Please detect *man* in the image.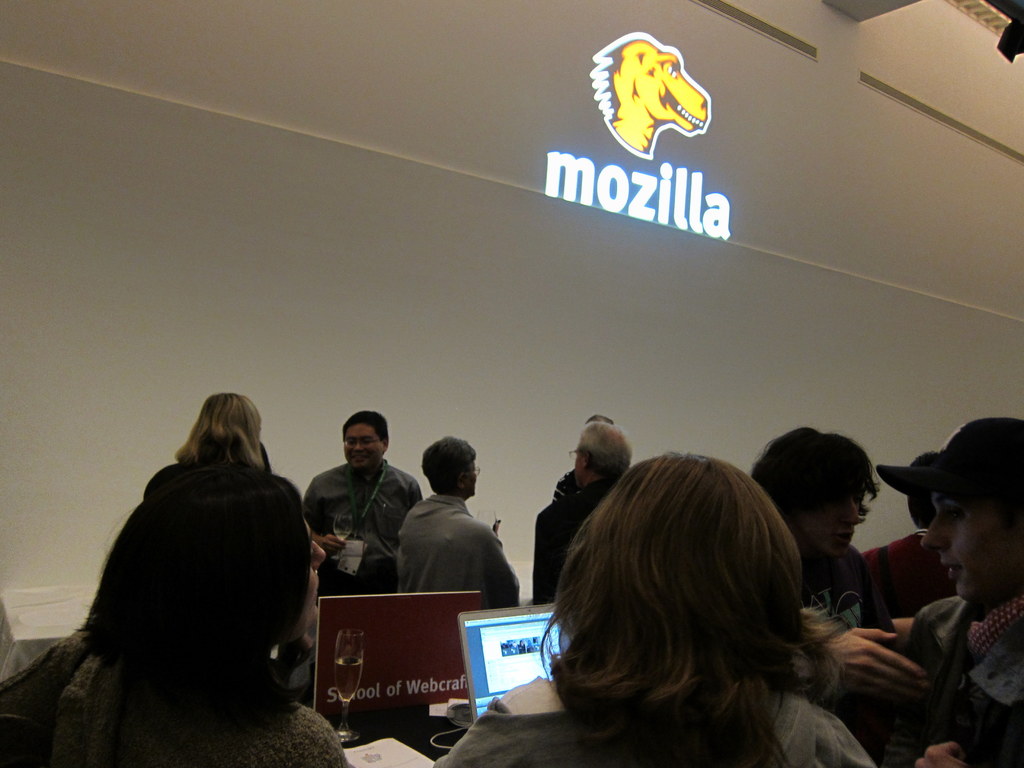
crop(872, 415, 1023, 767).
